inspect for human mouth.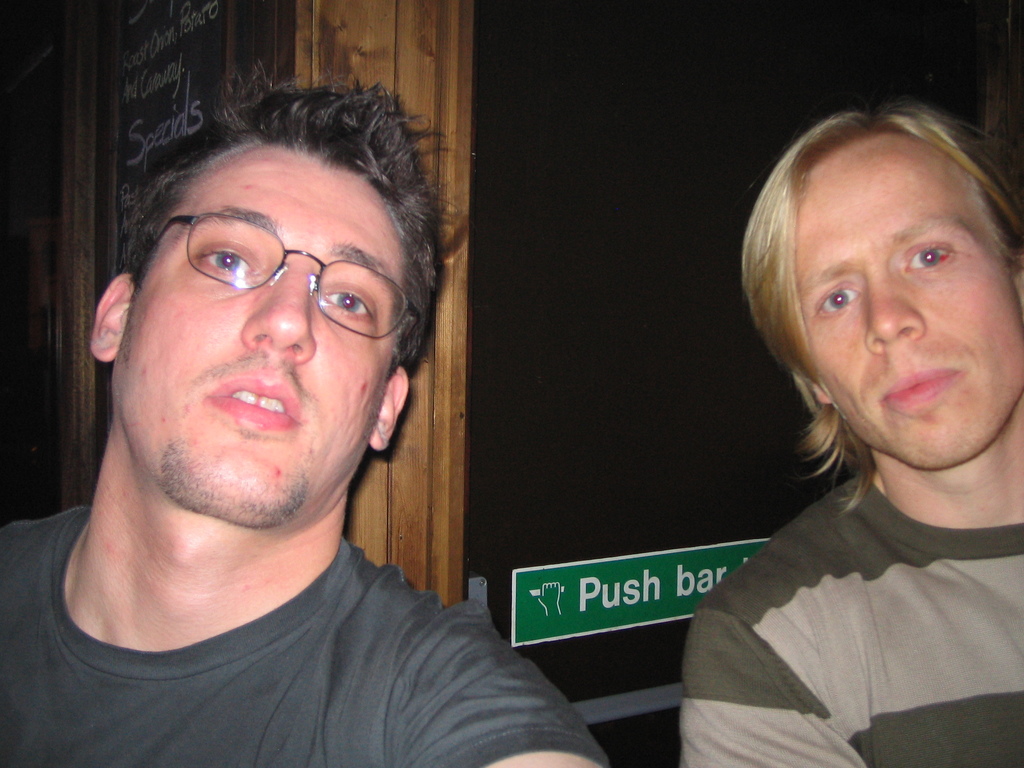
Inspection: 204,369,305,432.
